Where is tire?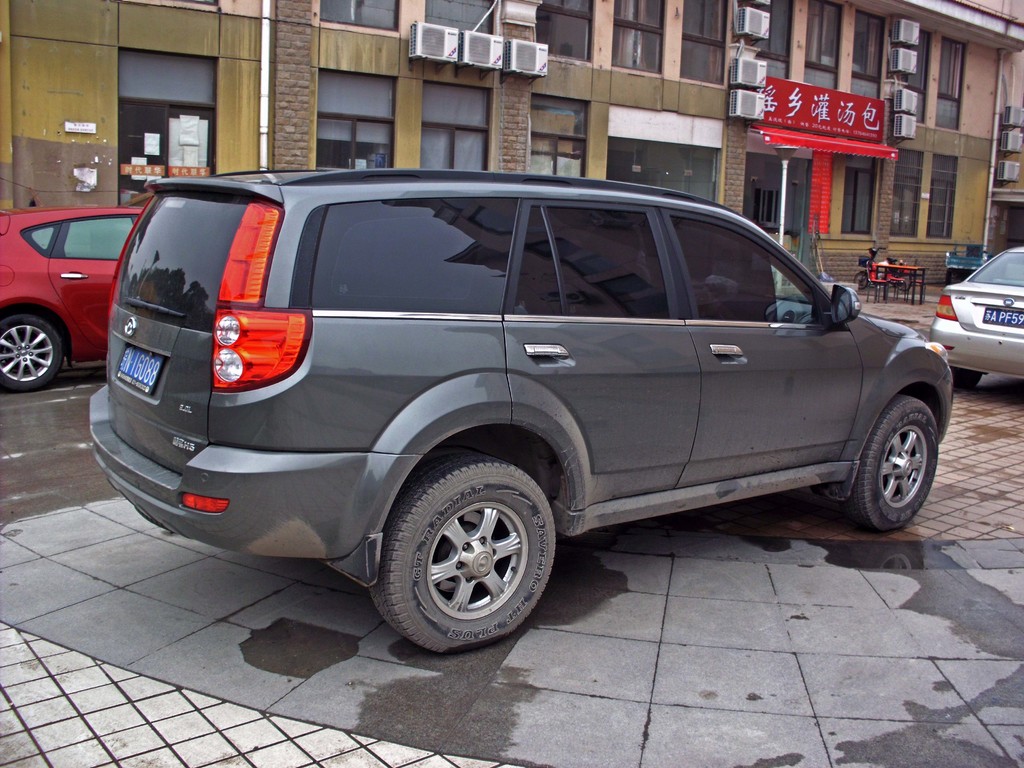
rect(900, 273, 914, 292).
